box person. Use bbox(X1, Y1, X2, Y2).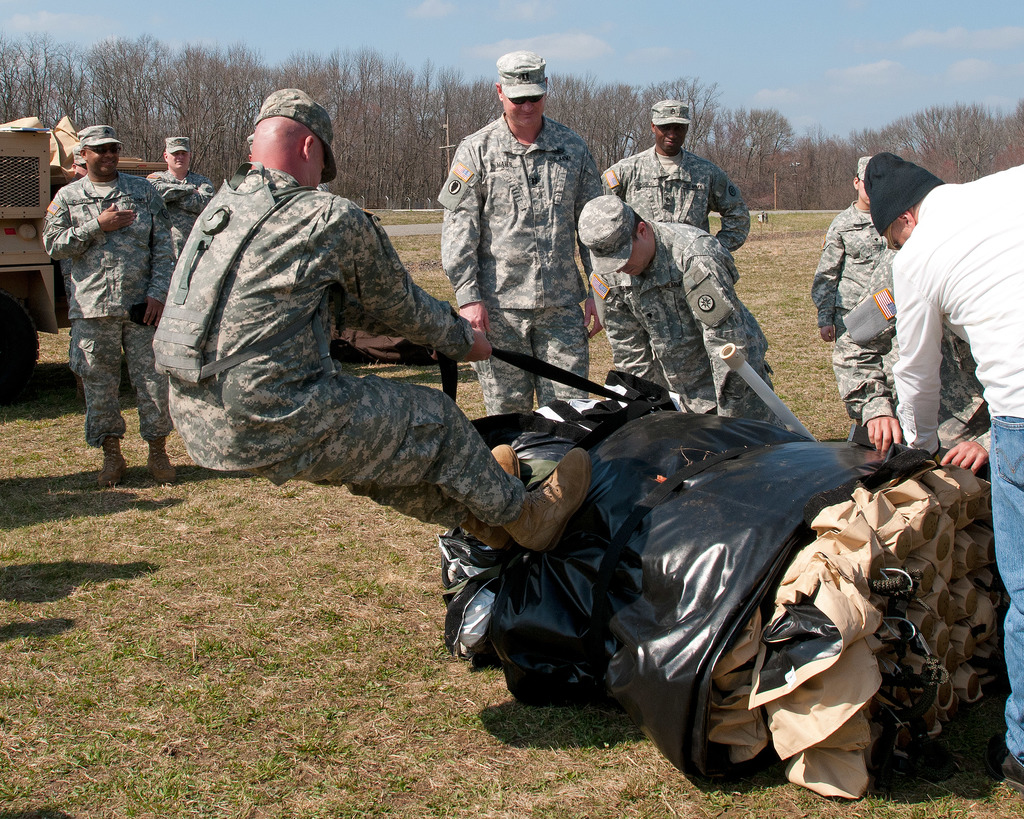
bbox(141, 138, 217, 269).
